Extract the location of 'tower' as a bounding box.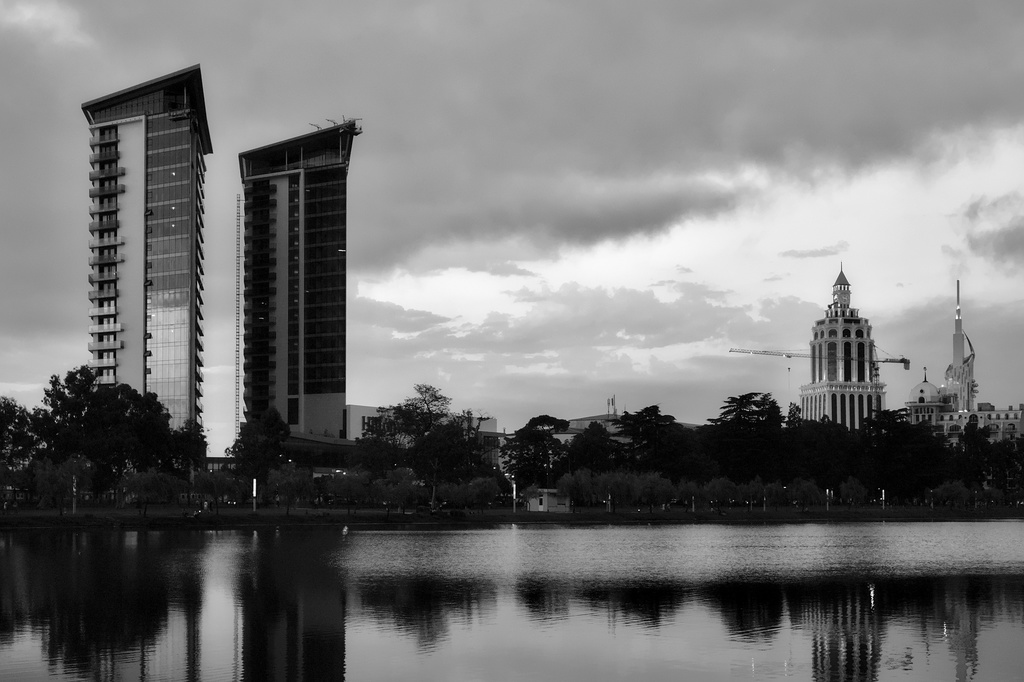
region(233, 115, 360, 446).
